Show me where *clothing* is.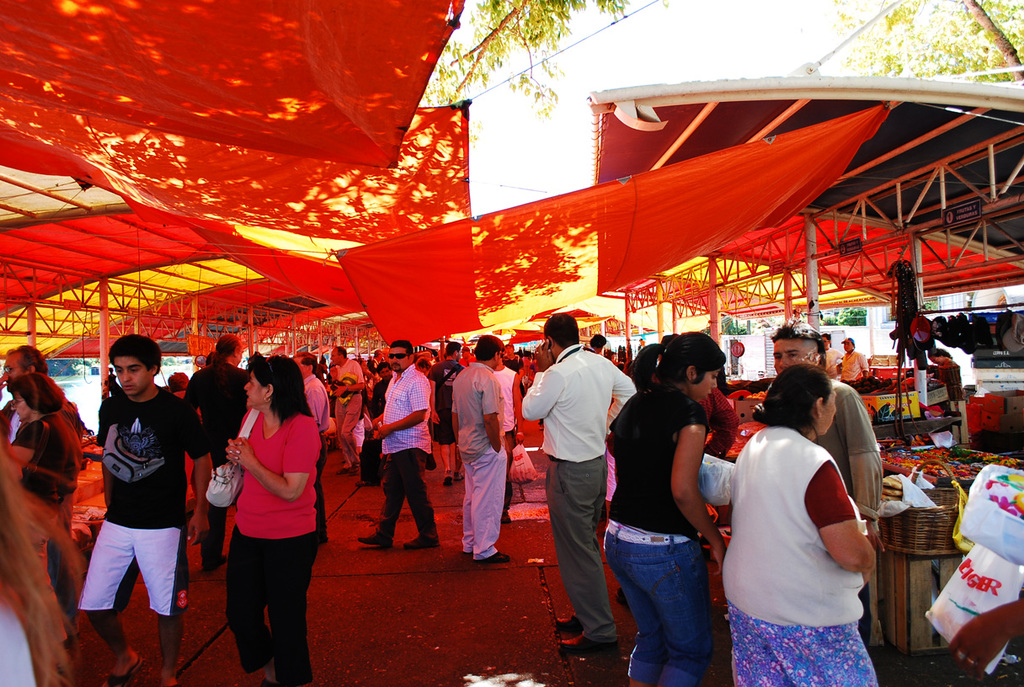
*clothing* is at locate(824, 346, 842, 374).
